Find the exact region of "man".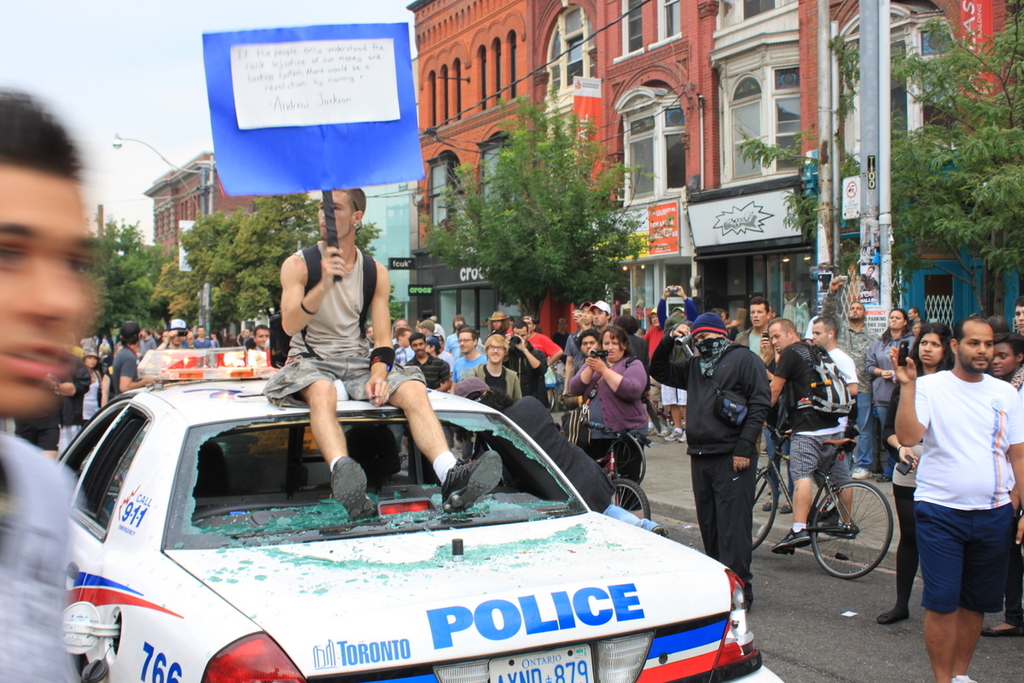
Exact region: x1=462 y1=332 x2=524 y2=405.
